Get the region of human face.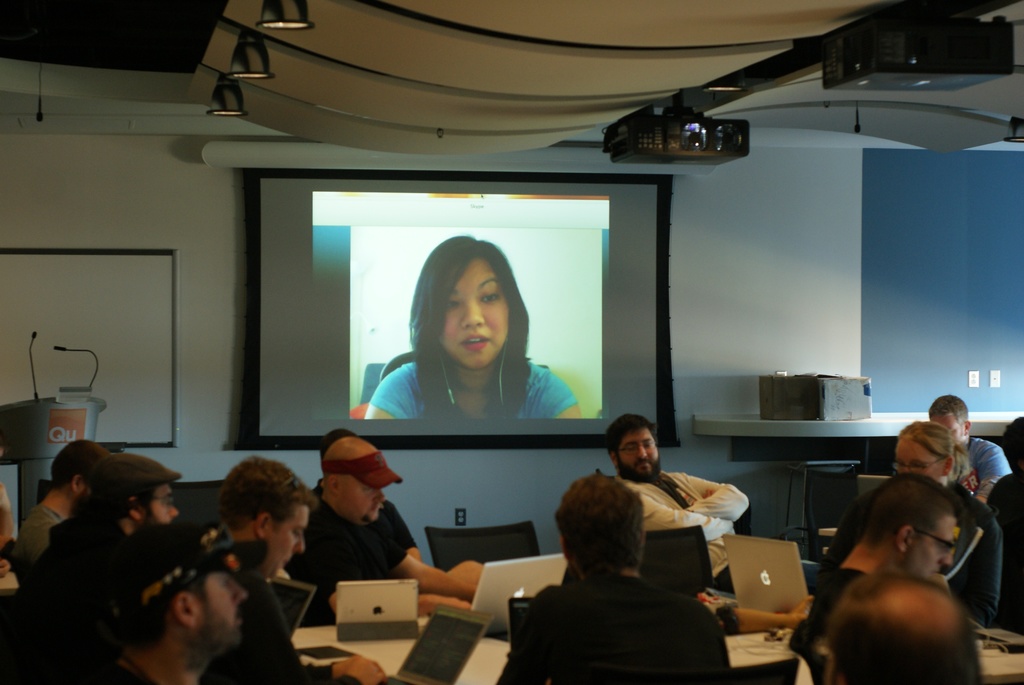
bbox(616, 433, 662, 485).
